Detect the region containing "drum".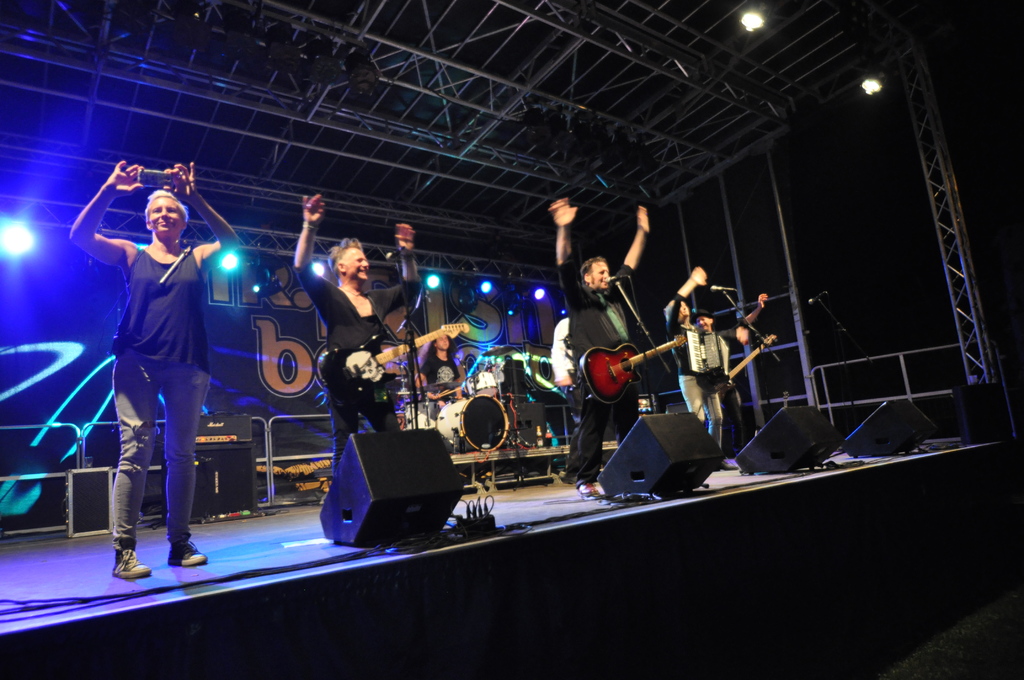
436, 395, 516, 454.
